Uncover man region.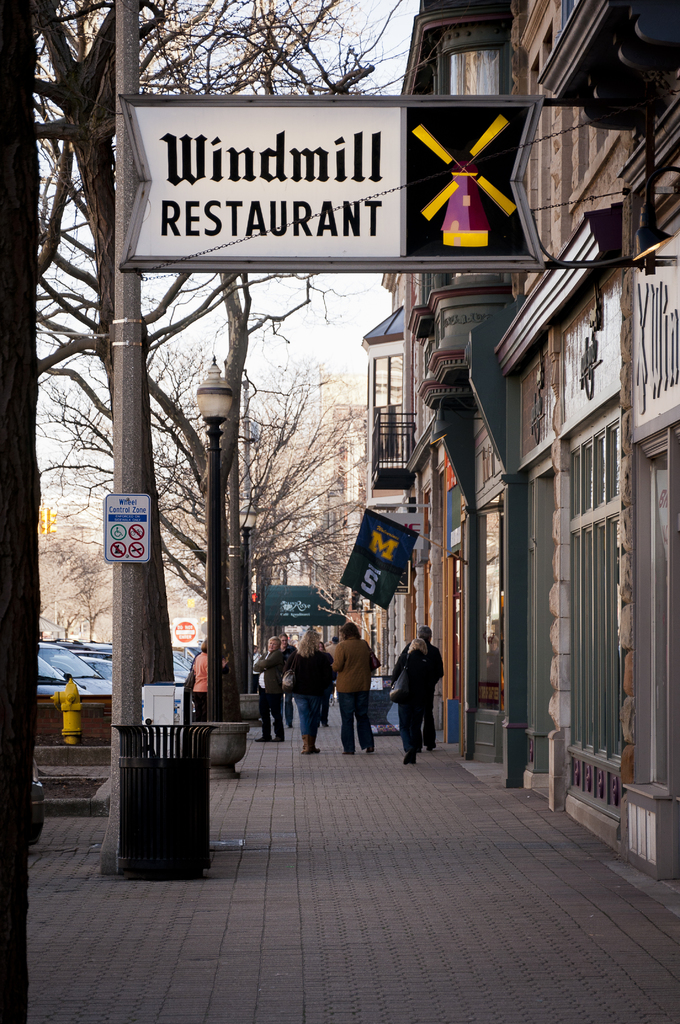
Uncovered: select_region(327, 625, 376, 760).
